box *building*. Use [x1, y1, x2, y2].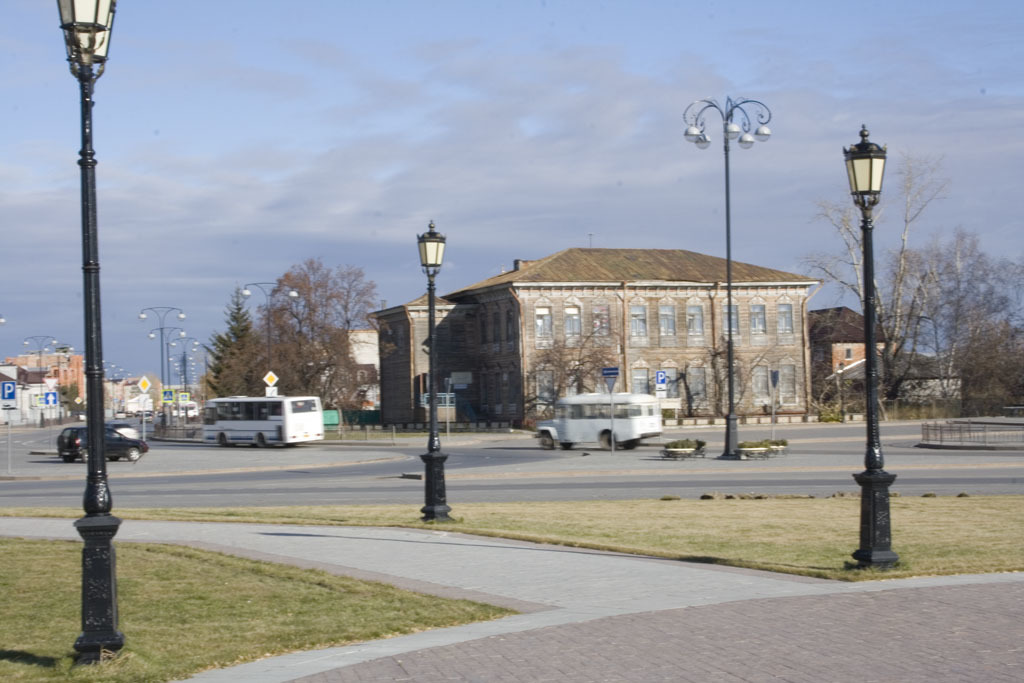
[368, 288, 473, 425].
